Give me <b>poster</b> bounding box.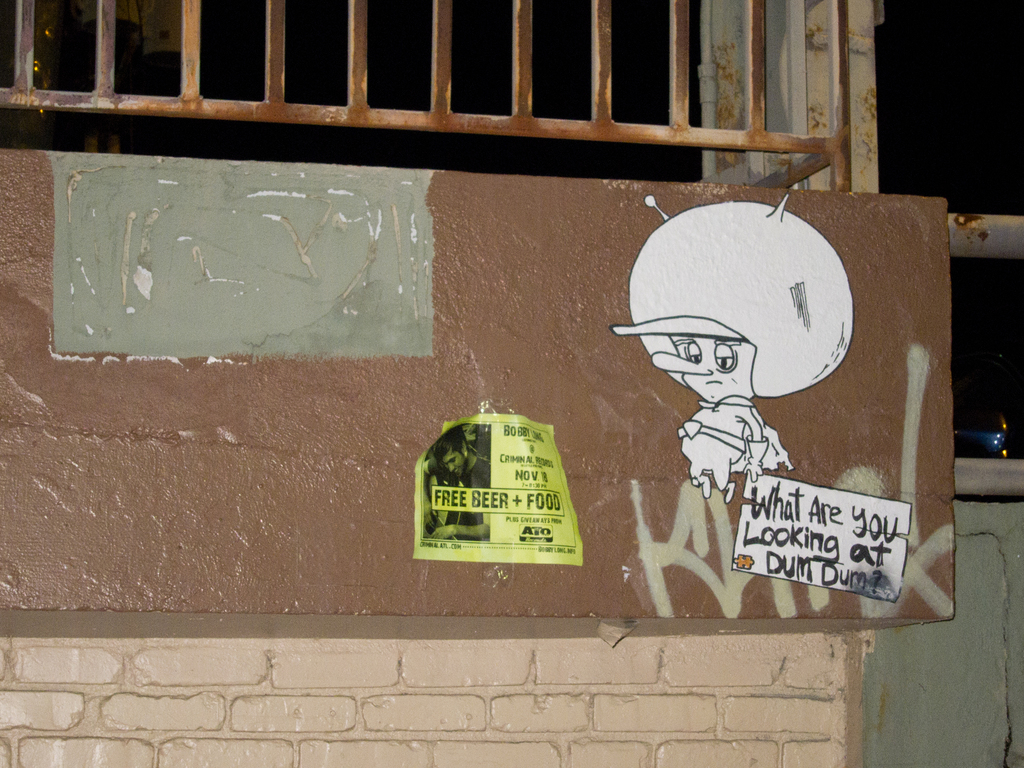
select_region(413, 413, 586, 563).
